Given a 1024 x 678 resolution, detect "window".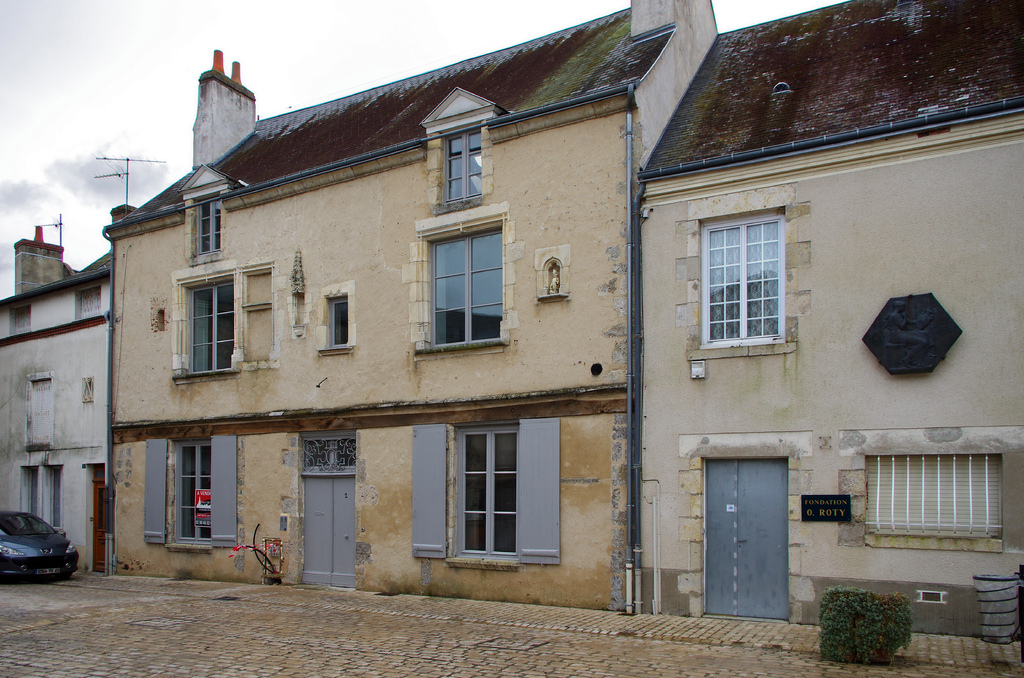
<box>425,228,505,346</box>.
